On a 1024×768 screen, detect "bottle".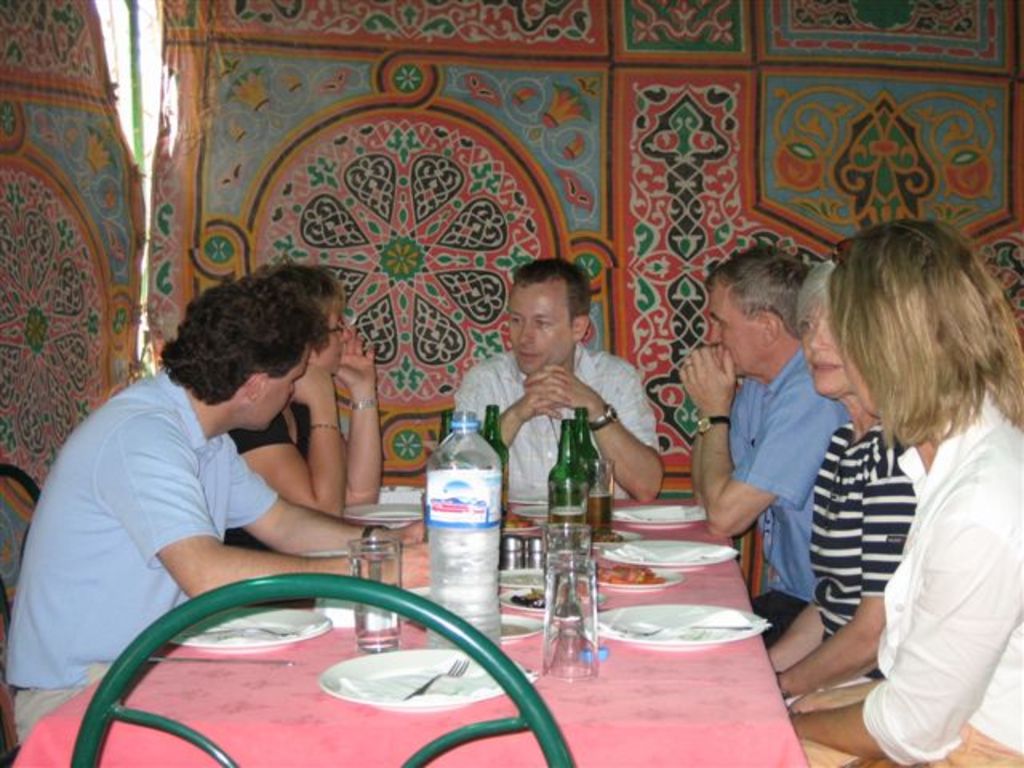
box(438, 378, 450, 442).
